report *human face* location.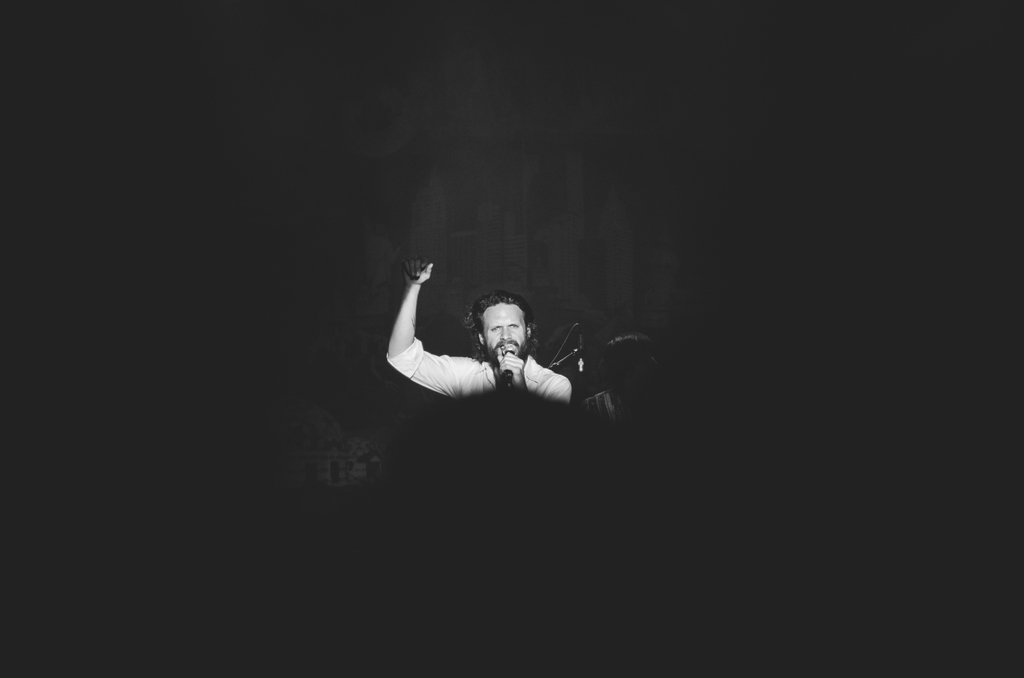
Report: box=[484, 297, 527, 356].
